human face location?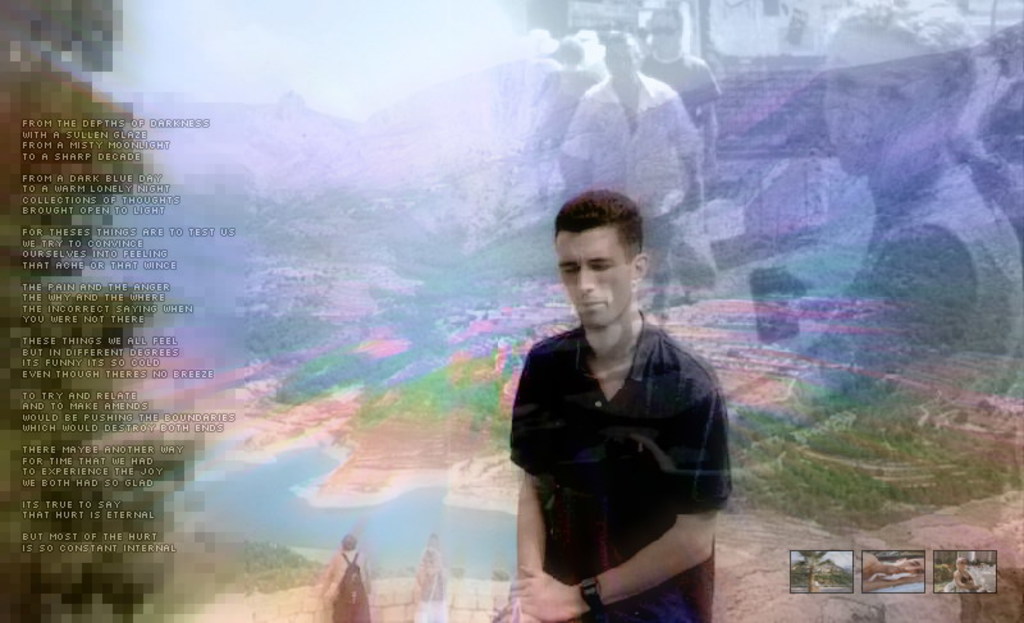
l=820, t=33, r=945, b=174
